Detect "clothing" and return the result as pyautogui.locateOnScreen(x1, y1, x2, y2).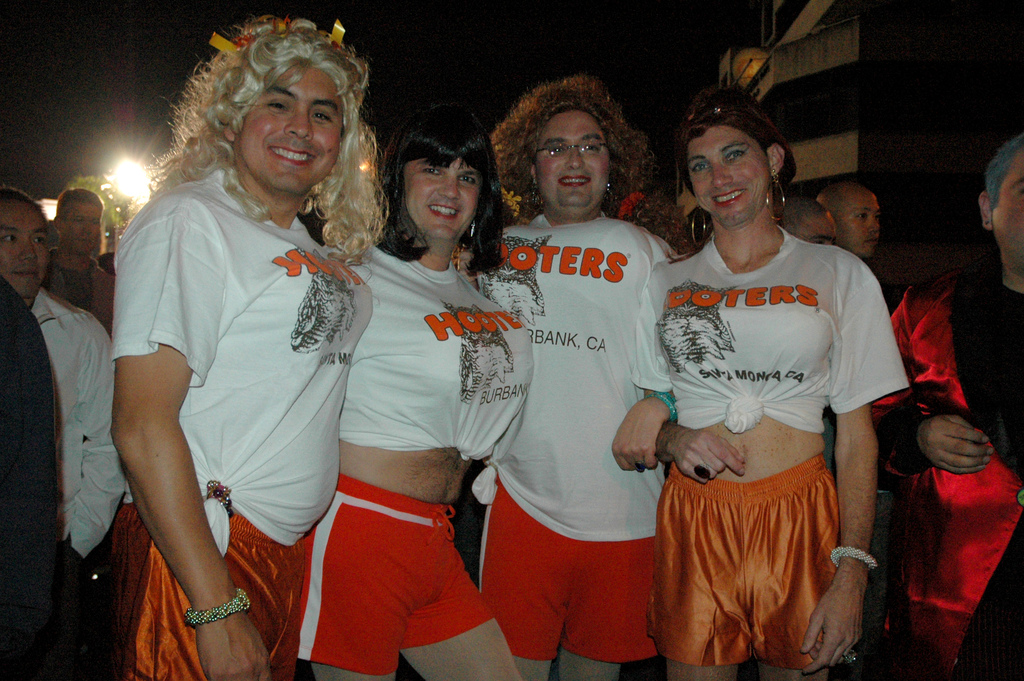
pyautogui.locateOnScreen(323, 246, 558, 464).
